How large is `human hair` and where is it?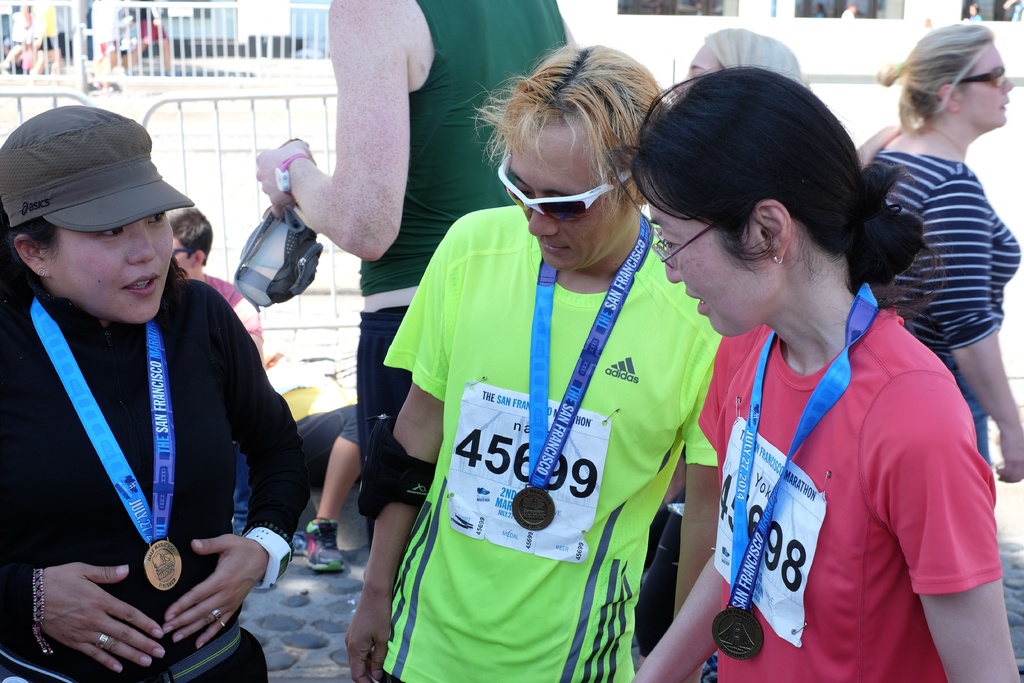
Bounding box: bbox=[465, 37, 665, 220].
